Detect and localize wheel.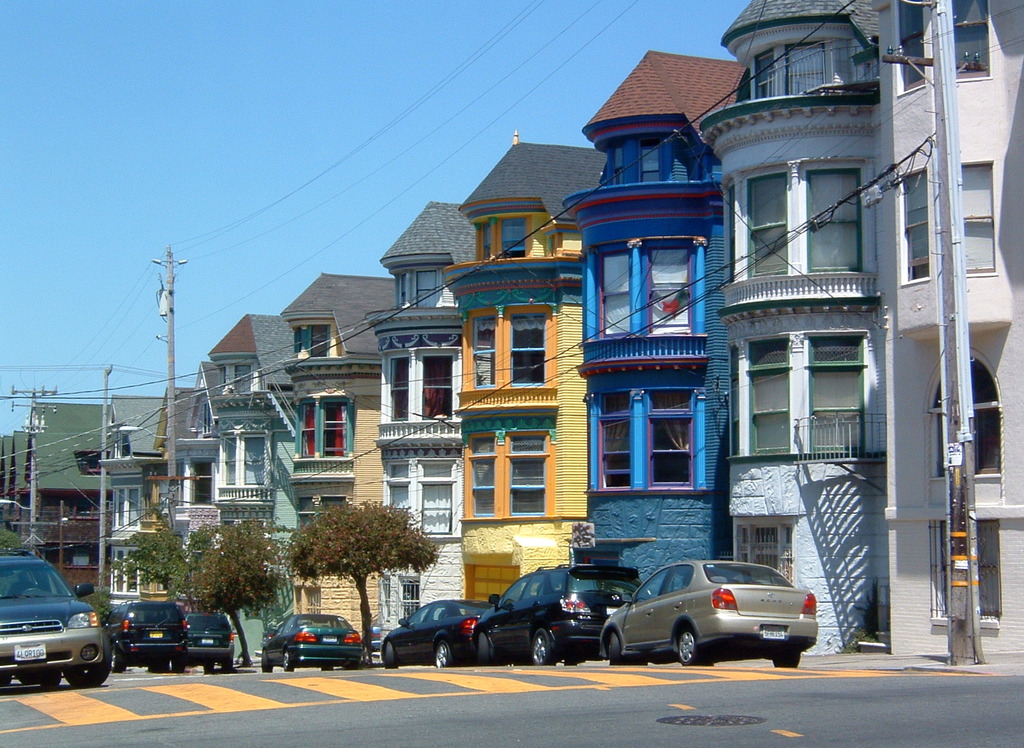
Localized at 115,647,127,672.
